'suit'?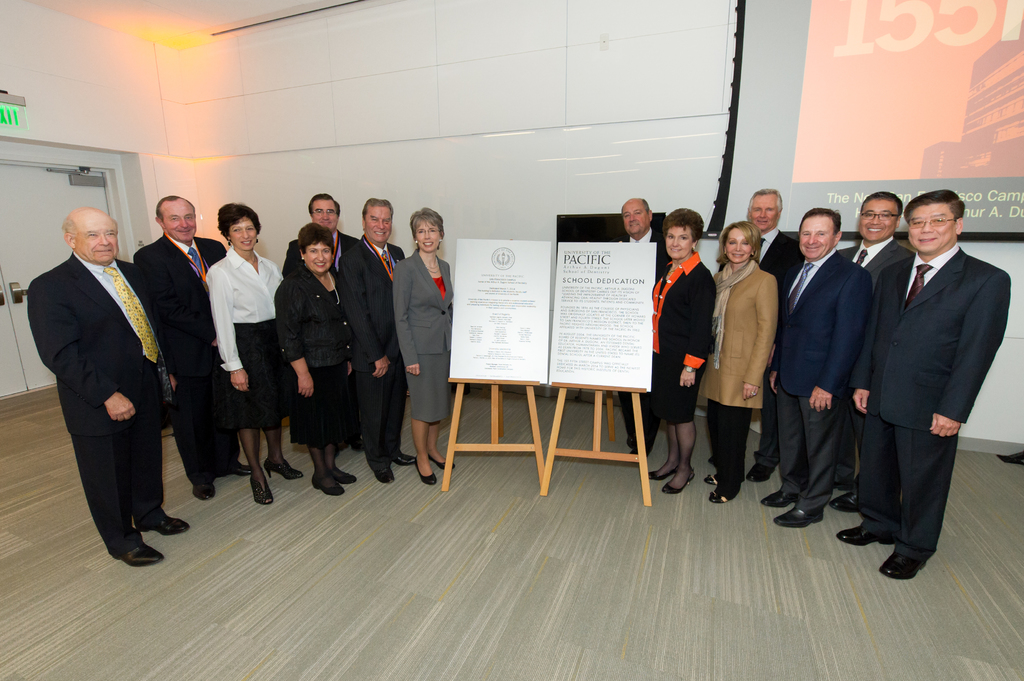
x1=614, y1=229, x2=682, y2=436
